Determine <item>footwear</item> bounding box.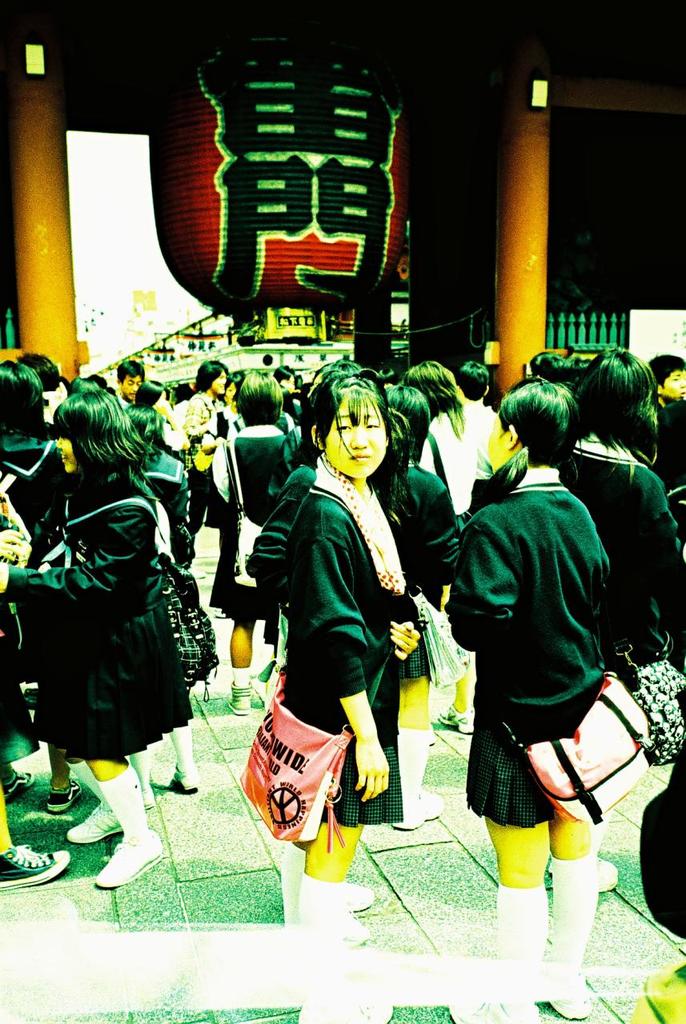
Determined: <region>96, 834, 170, 885</region>.
